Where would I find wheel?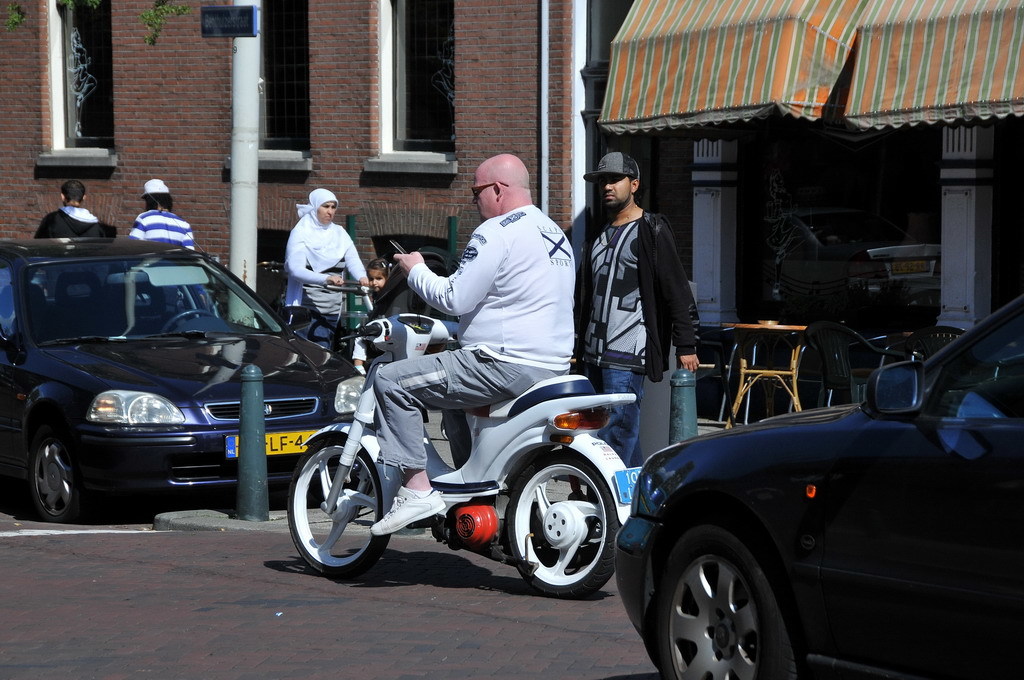
At bbox=[164, 312, 221, 335].
